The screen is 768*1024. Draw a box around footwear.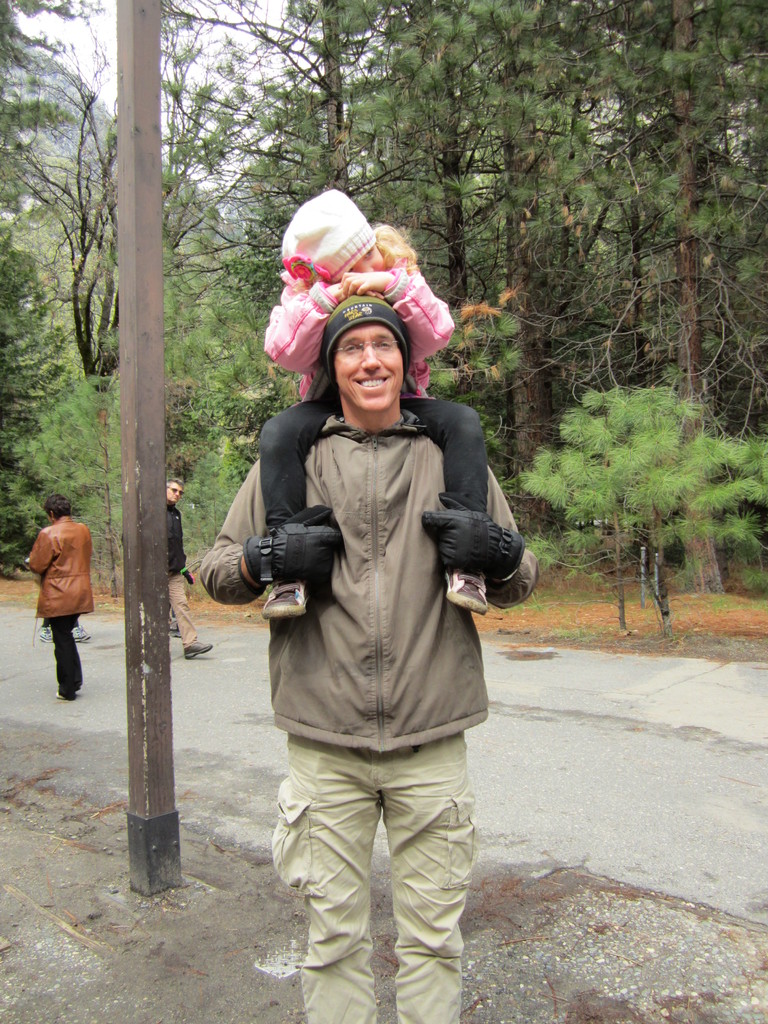
<box>260,575,313,619</box>.
